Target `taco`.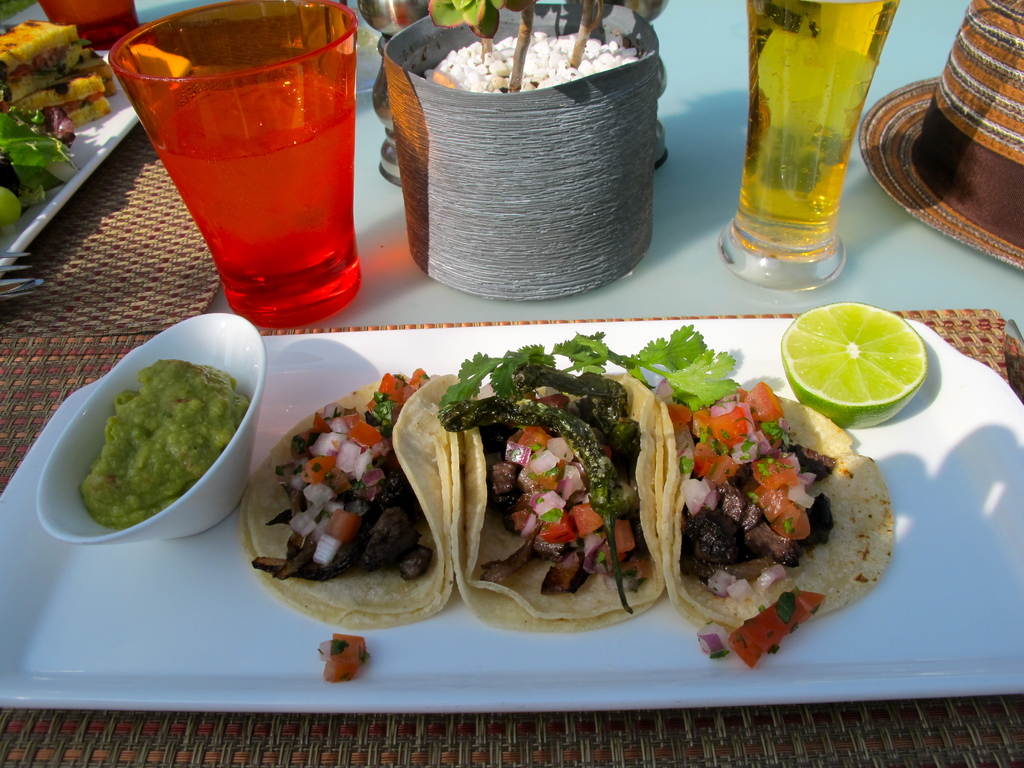
Target region: detection(374, 332, 723, 660).
